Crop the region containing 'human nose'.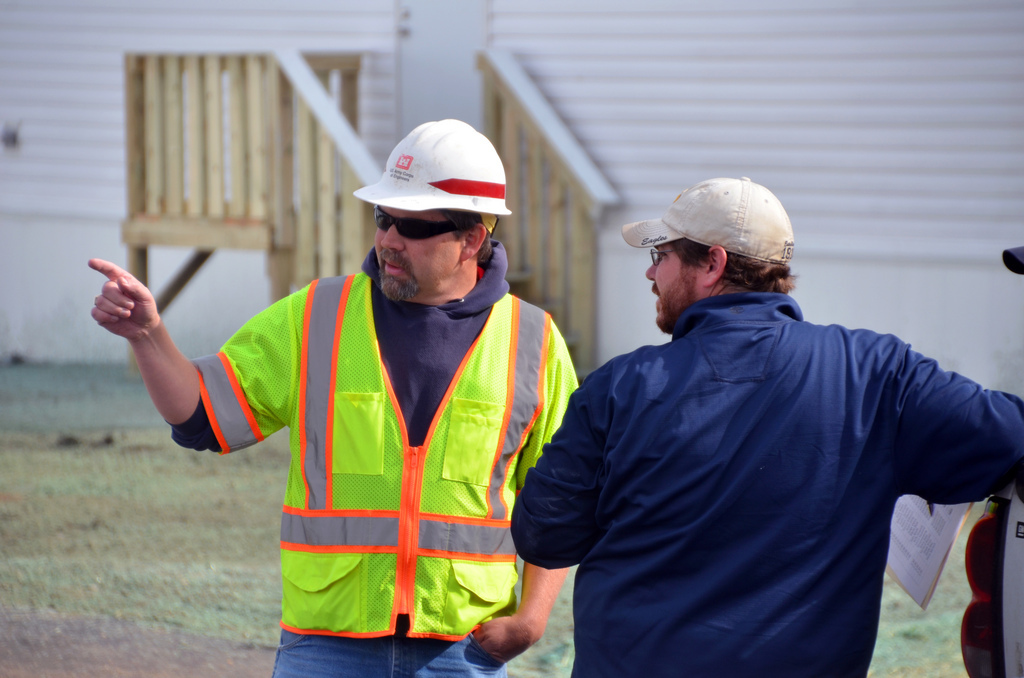
Crop region: [x1=376, y1=221, x2=407, y2=258].
